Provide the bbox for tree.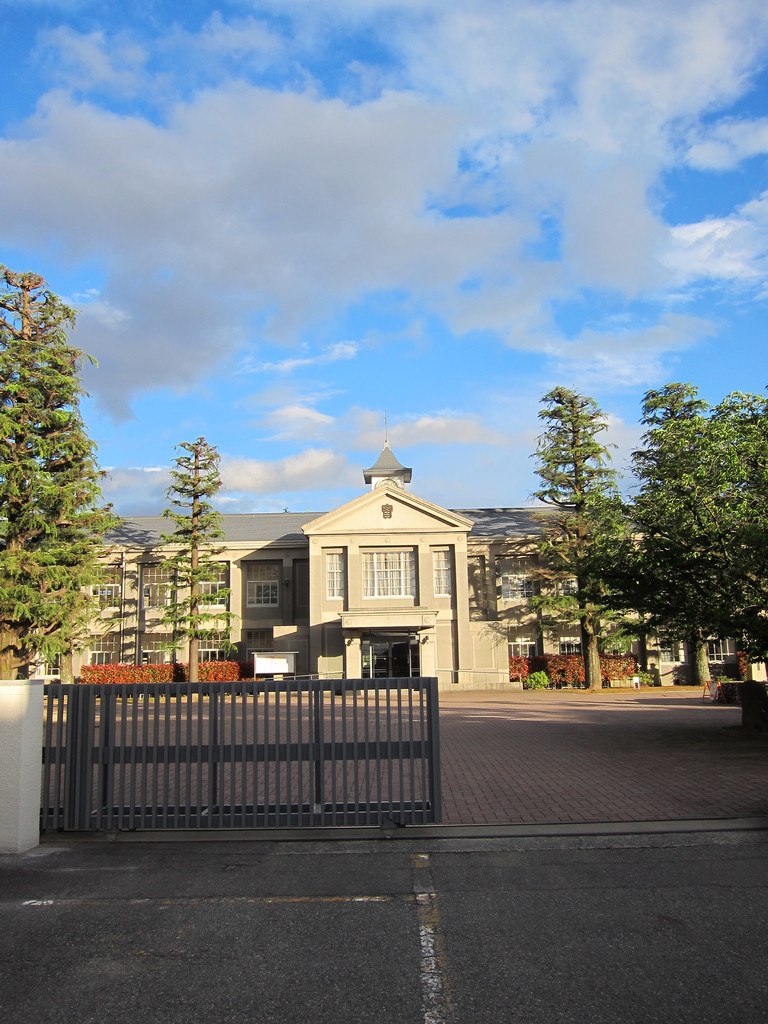
{"x1": 541, "y1": 376, "x2": 646, "y2": 700}.
